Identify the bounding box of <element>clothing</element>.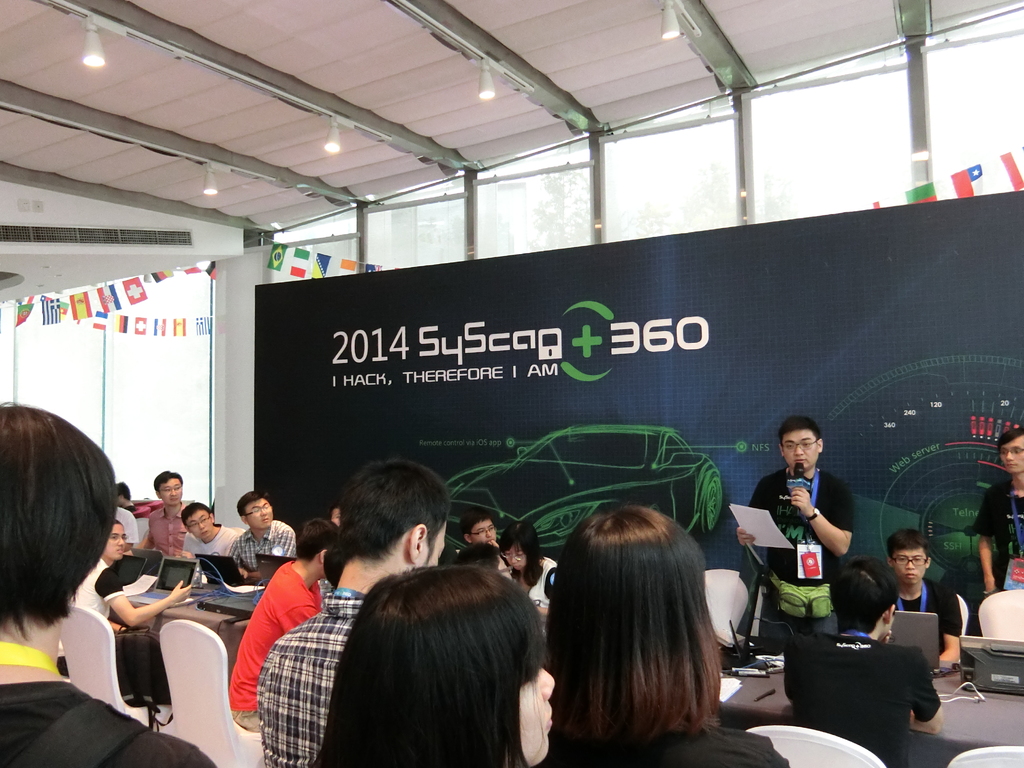
[256,596,367,767].
